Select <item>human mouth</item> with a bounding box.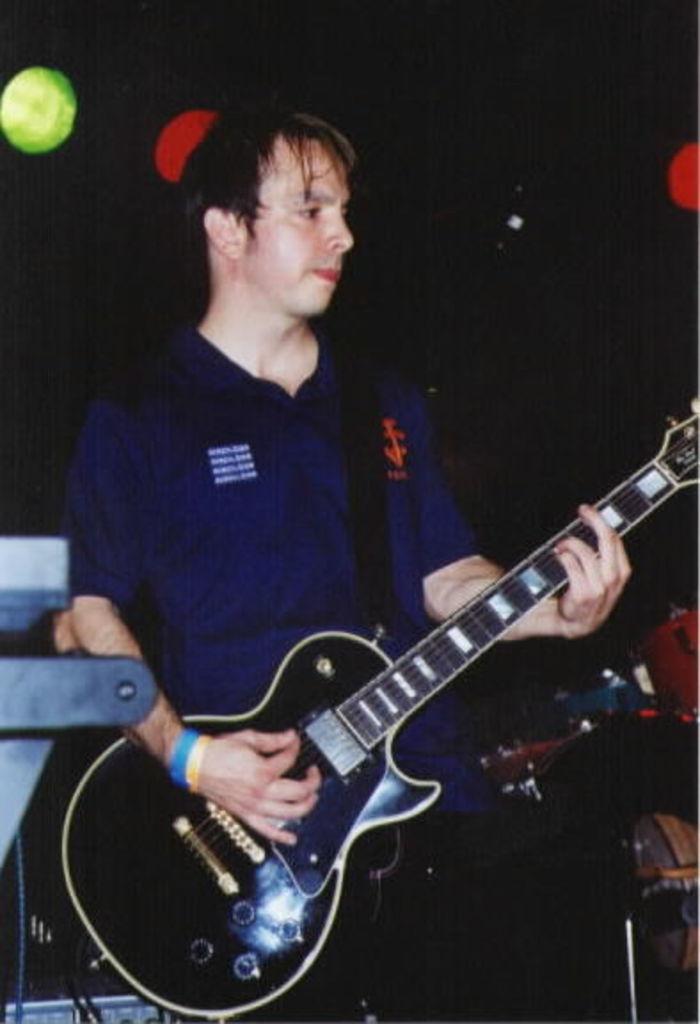
bbox=[313, 265, 341, 286].
